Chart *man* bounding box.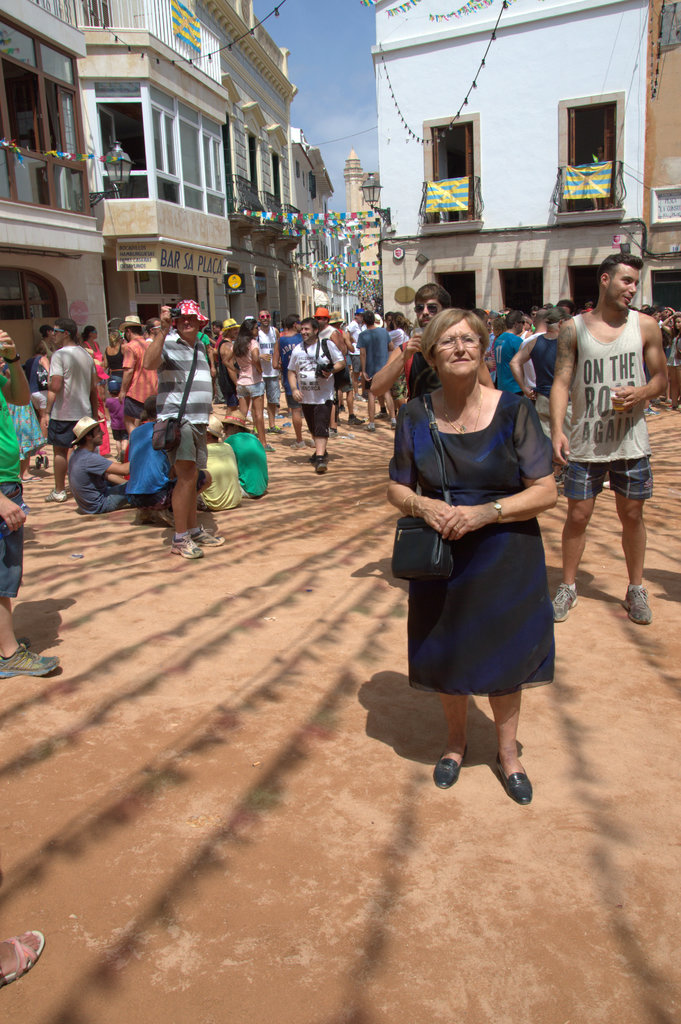
Charted: pyautogui.locateOnScreen(140, 297, 222, 556).
